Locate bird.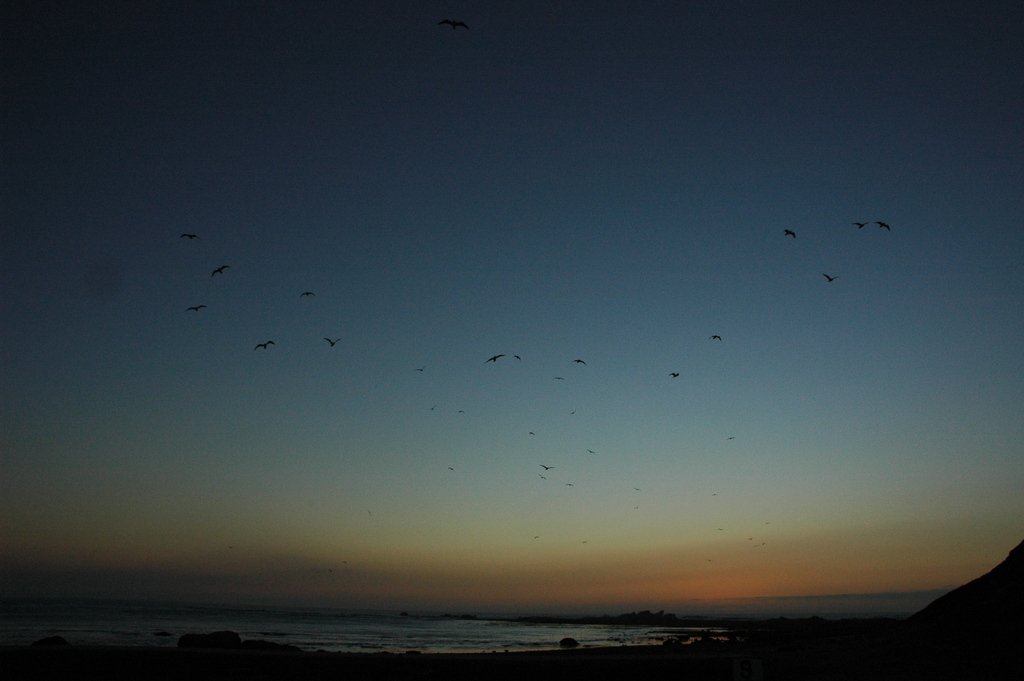
Bounding box: <region>428, 397, 436, 410</region>.
